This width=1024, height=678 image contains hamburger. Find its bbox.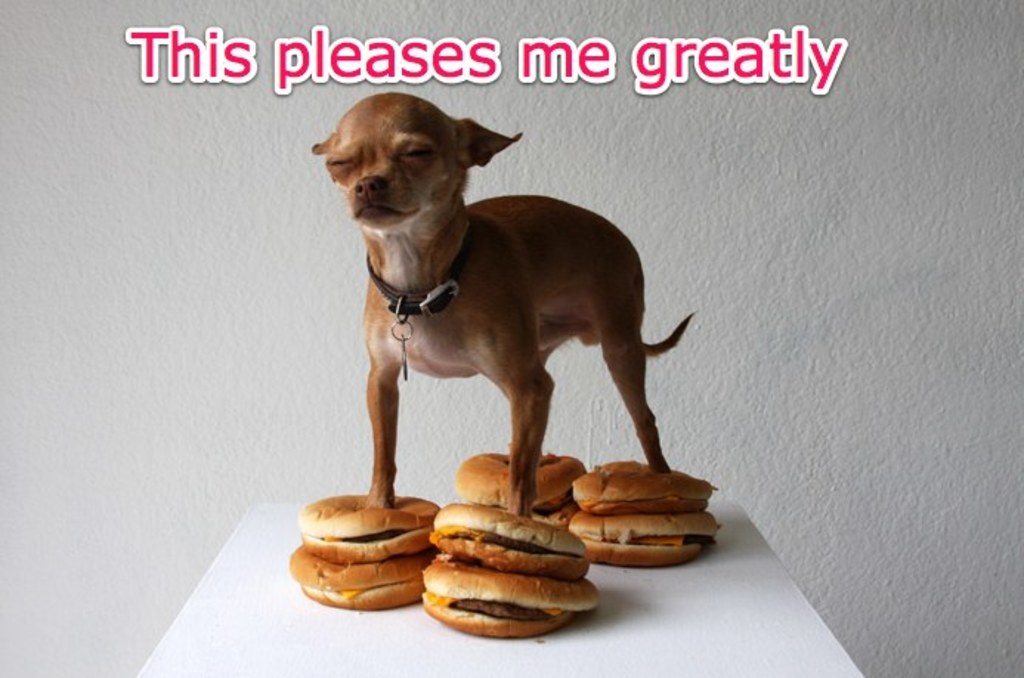
{"left": 572, "top": 461, "right": 717, "bottom": 517}.
